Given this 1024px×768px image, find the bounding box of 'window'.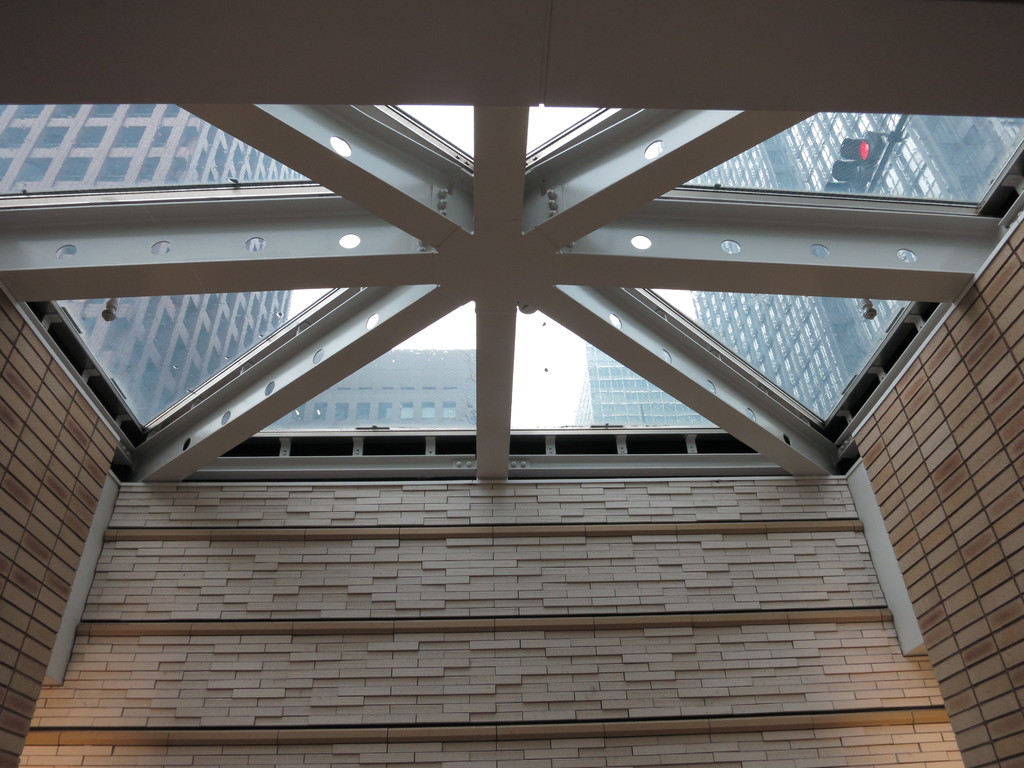
{"x1": 402, "y1": 401, "x2": 412, "y2": 418}.
